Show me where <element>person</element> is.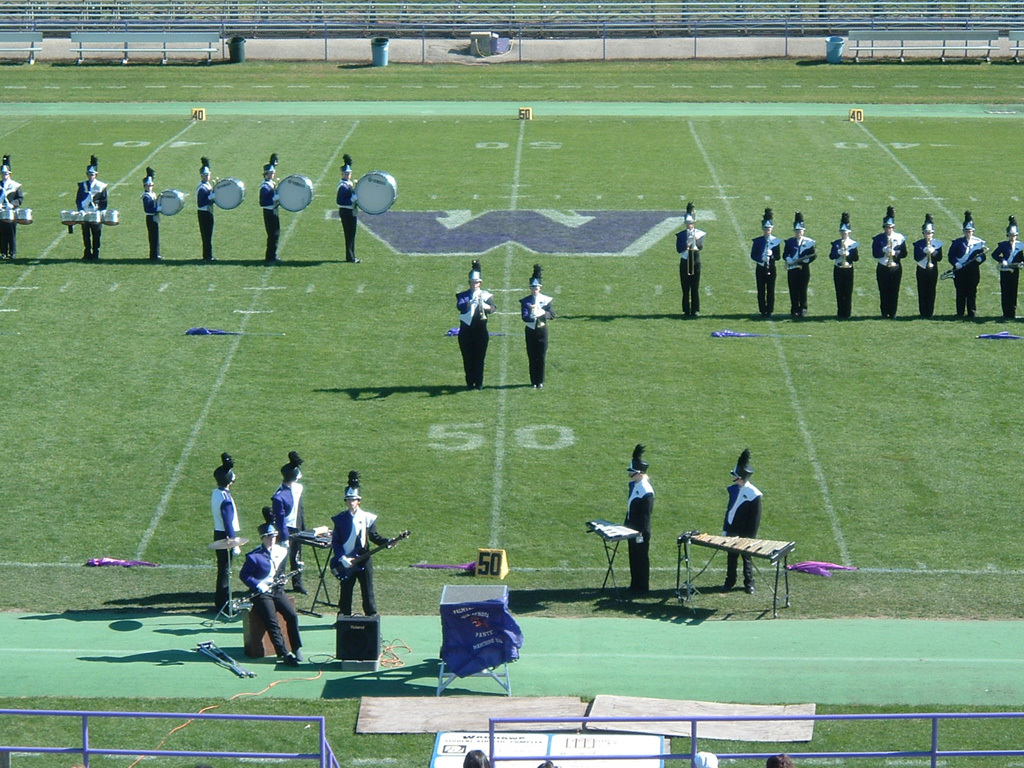
<element>person</element> is at <bbox>0, 160, 30, 252</bbox>.
